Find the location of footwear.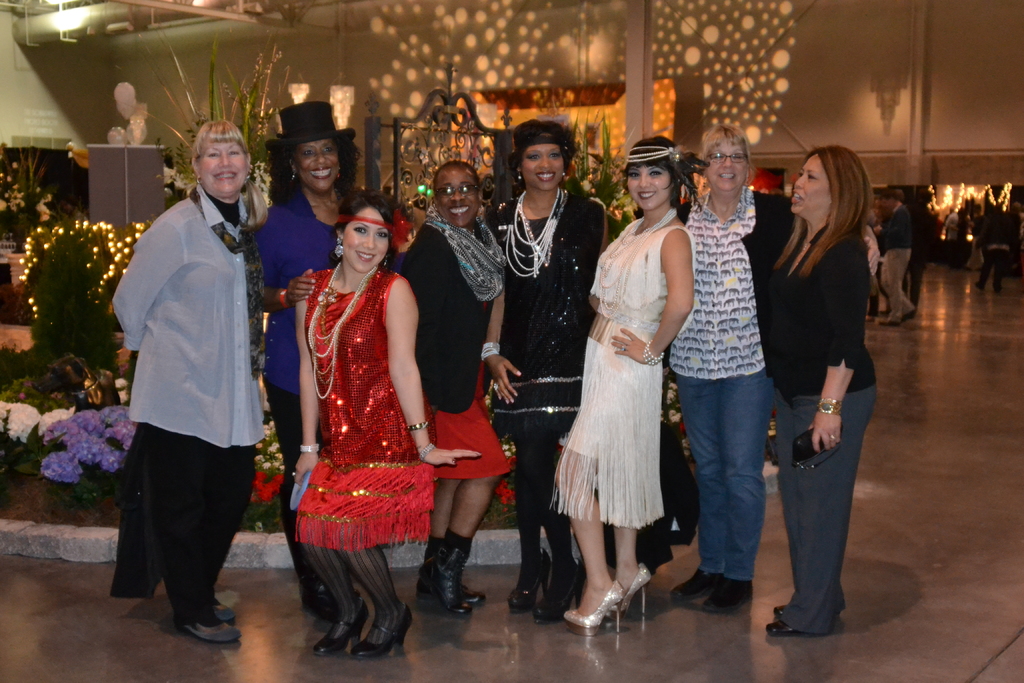
Location: (767,614,820,635).
